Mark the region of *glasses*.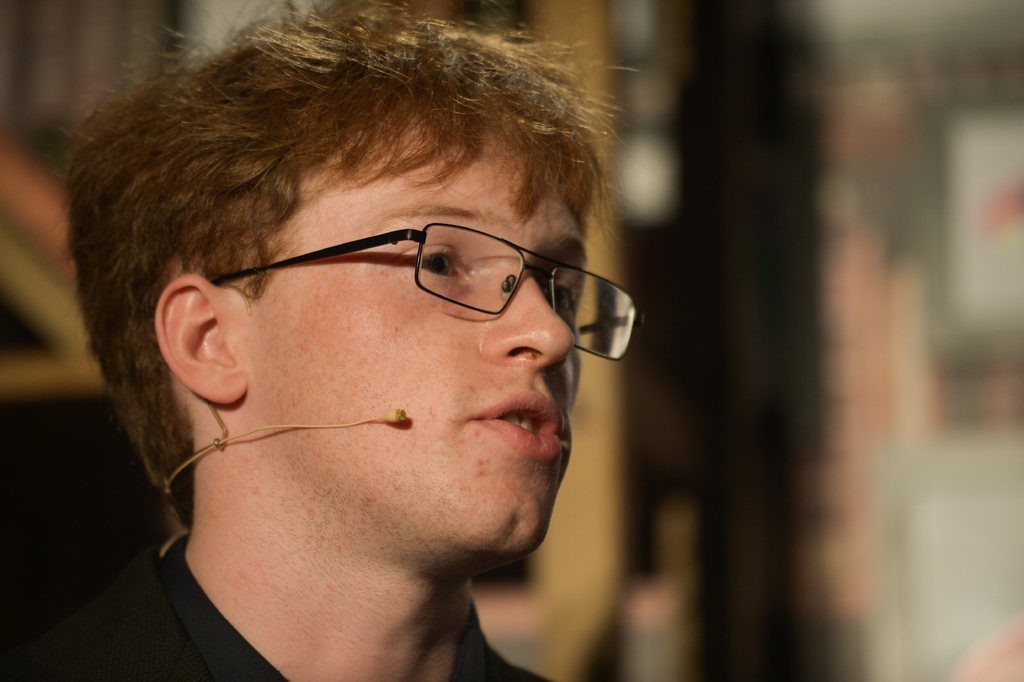
Region: <region>159, 213, 622, 340</region>.
